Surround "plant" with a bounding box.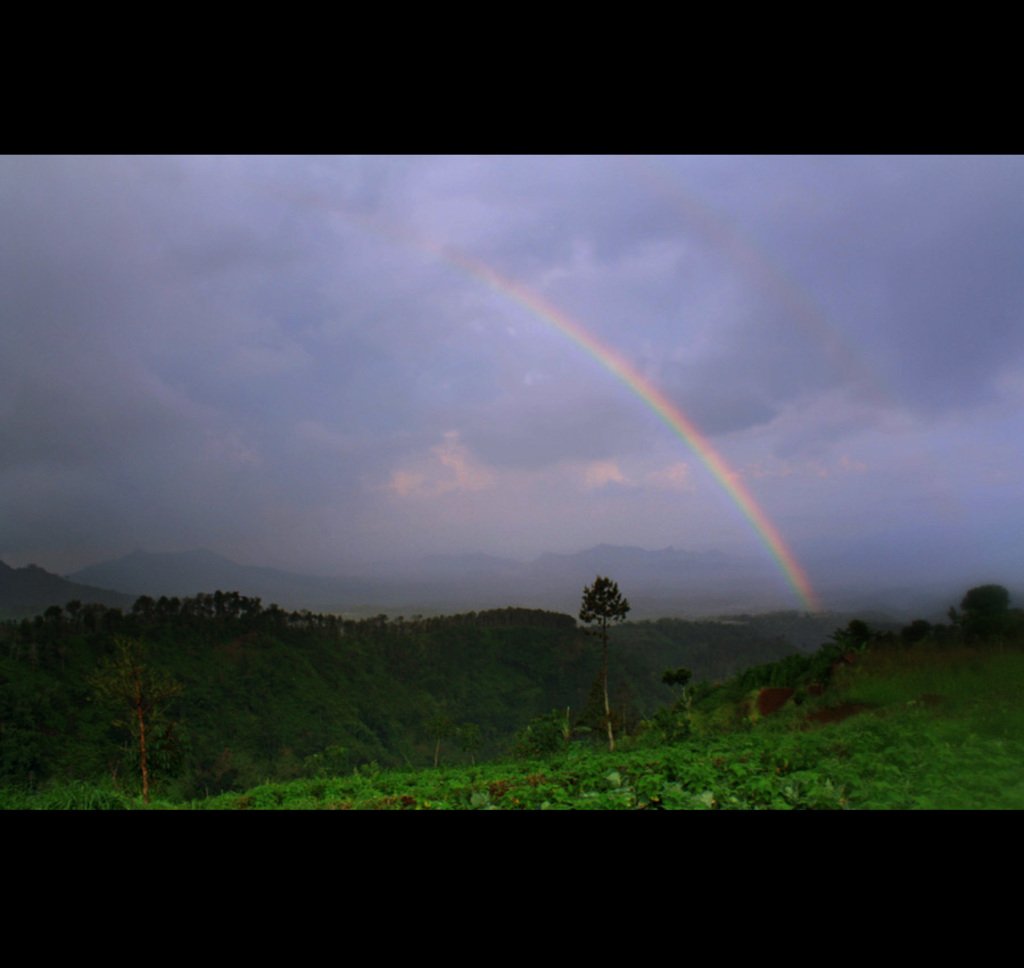
503,700,583,754.
